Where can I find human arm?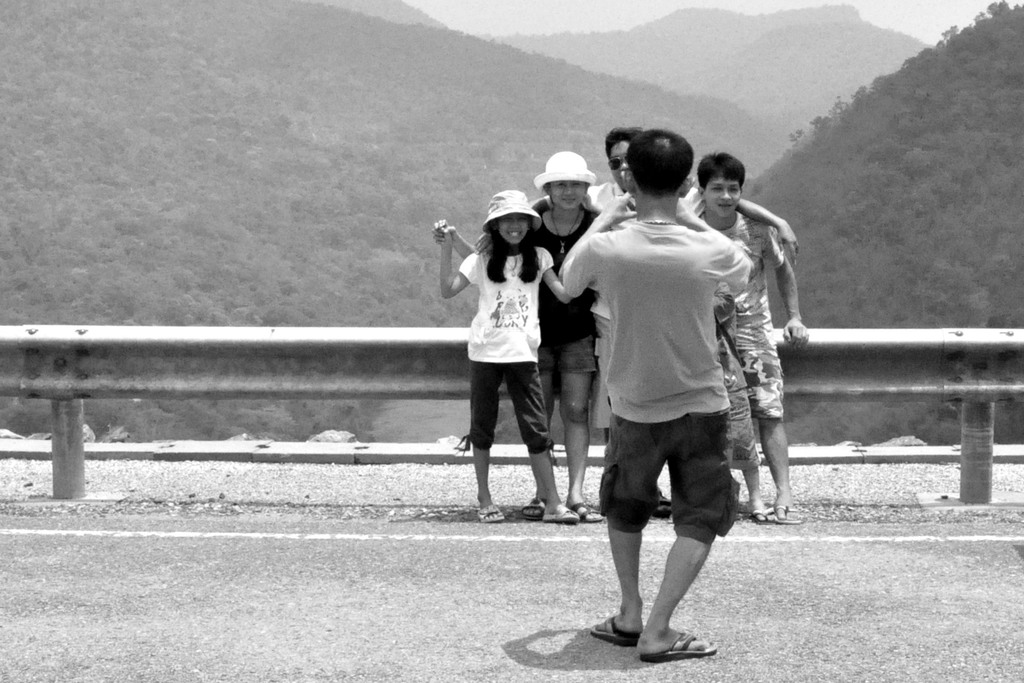
You can find it at 552,188,630,299.
